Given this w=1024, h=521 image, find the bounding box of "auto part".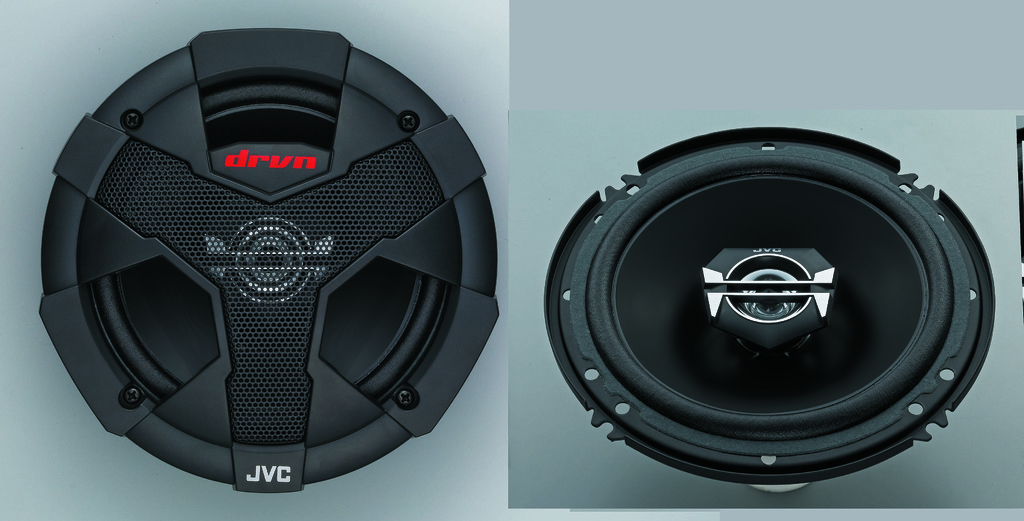
544, 129, 993, 505.
